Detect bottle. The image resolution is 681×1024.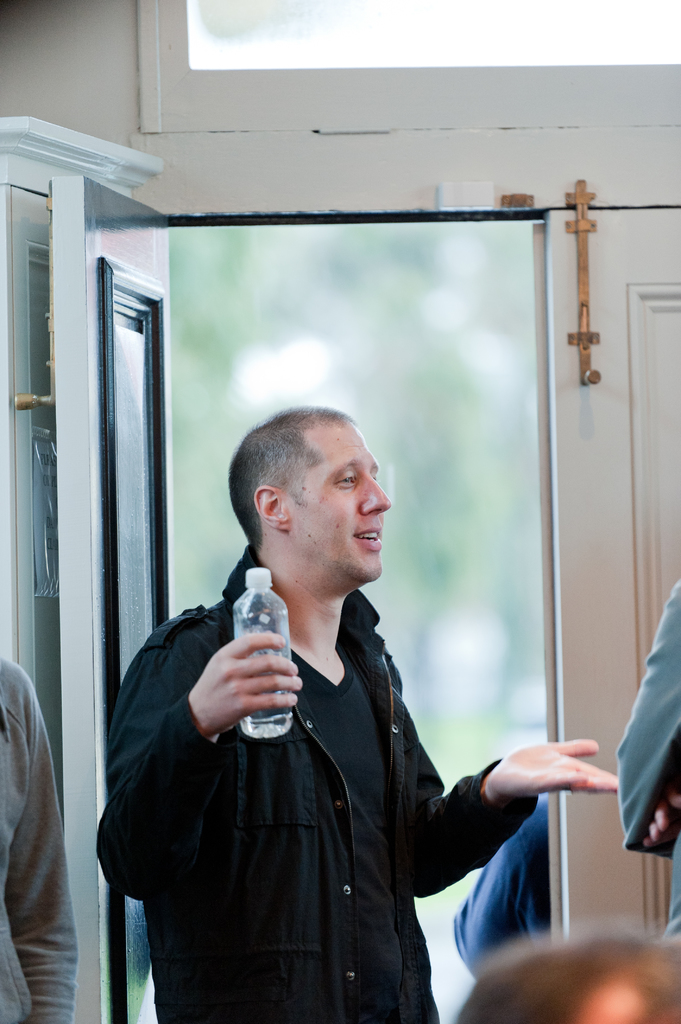
locate(230, 567, 297, 739).
